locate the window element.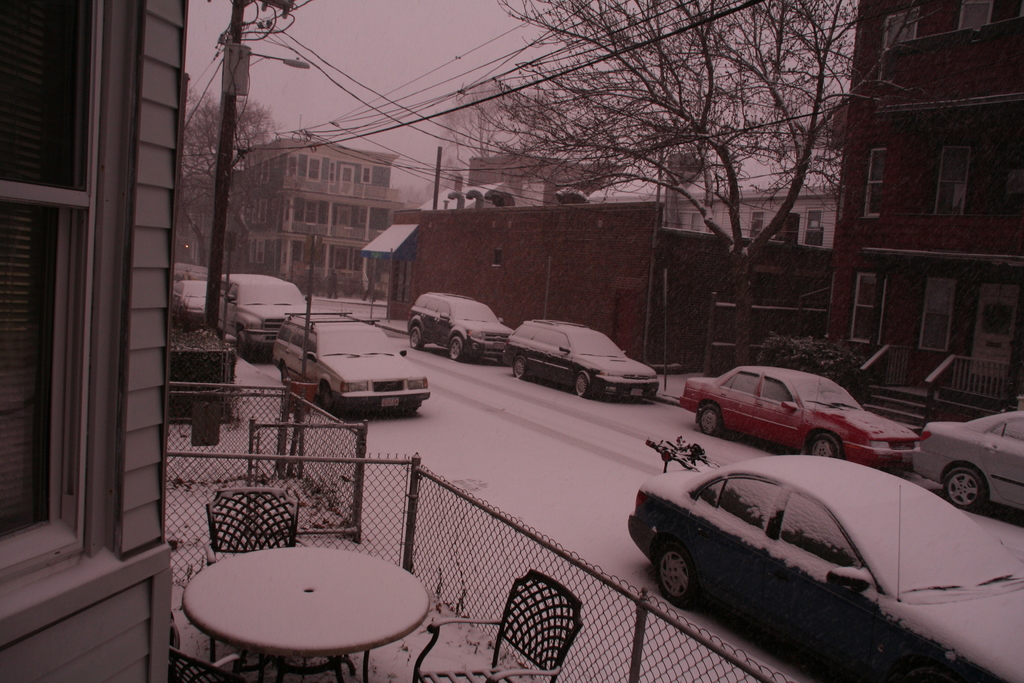
Element bbox: [left=262, top=161, right=274, bottom=182].
